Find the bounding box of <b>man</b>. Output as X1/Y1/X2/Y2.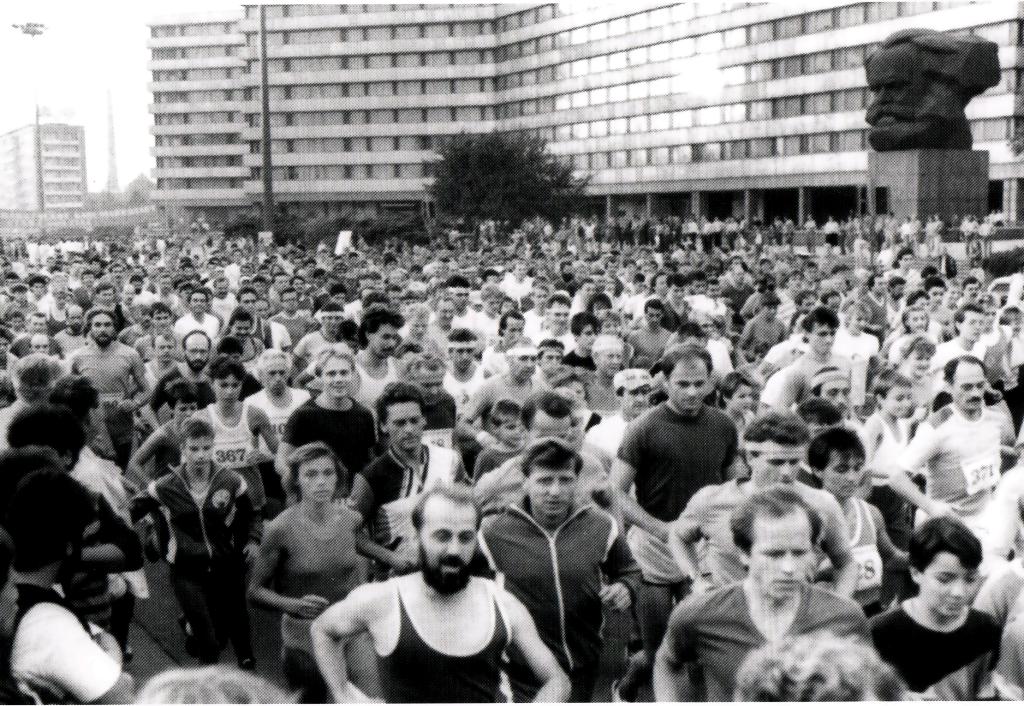
892/243/922/301.
